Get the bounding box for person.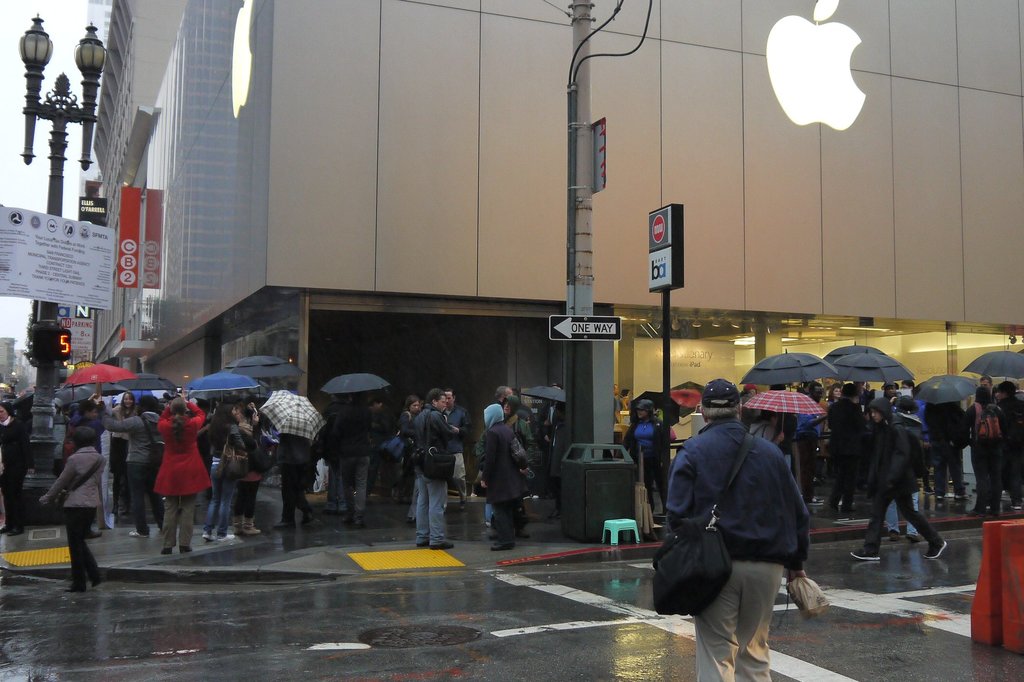
x1=100, y1=387, x2=149, y2=495.
